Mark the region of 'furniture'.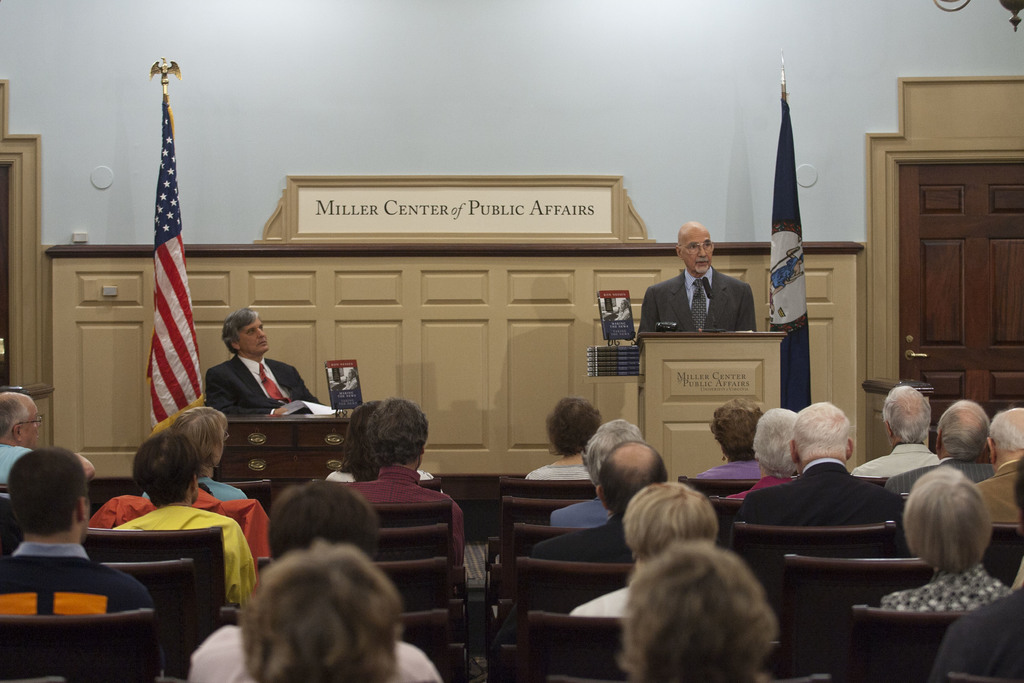
Region: pyautogui.locateOnScreen(826, 604, 963, 682).
